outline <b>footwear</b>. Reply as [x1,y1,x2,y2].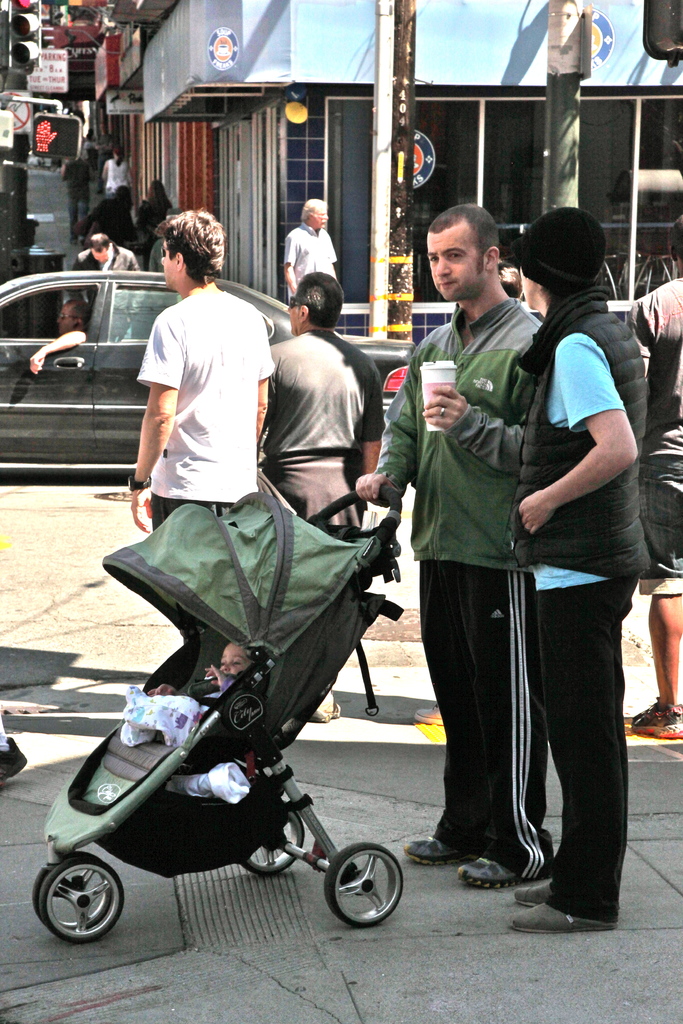
[506,902,617,934].
